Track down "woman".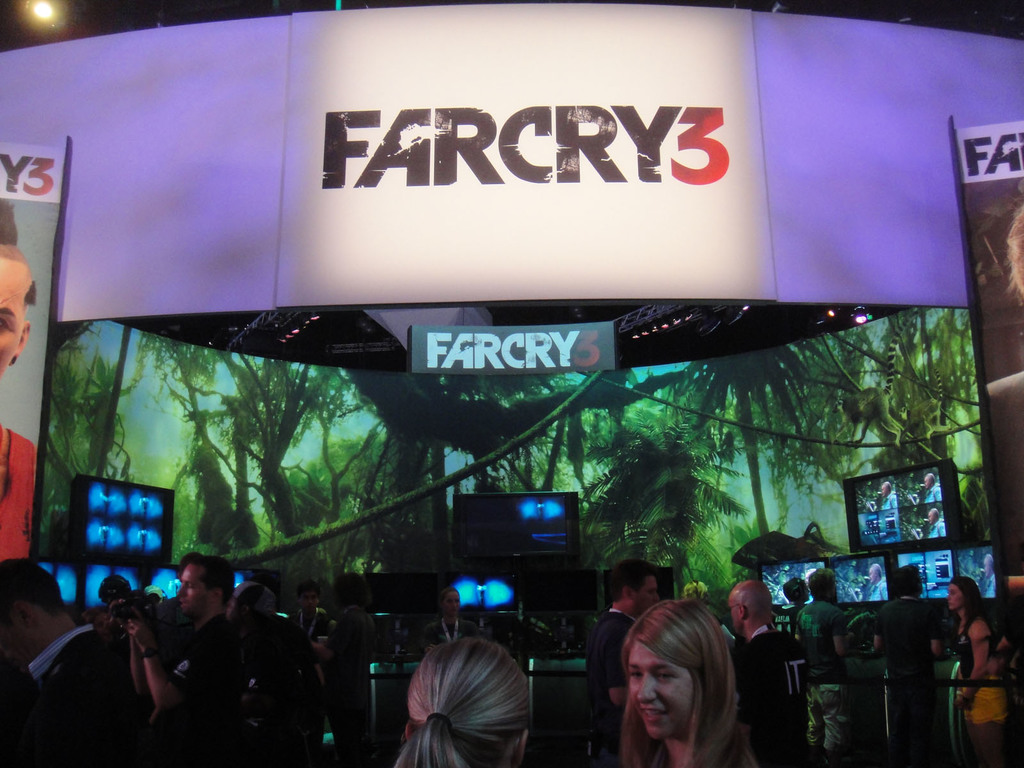
Tracked to [396,634,532,767].
